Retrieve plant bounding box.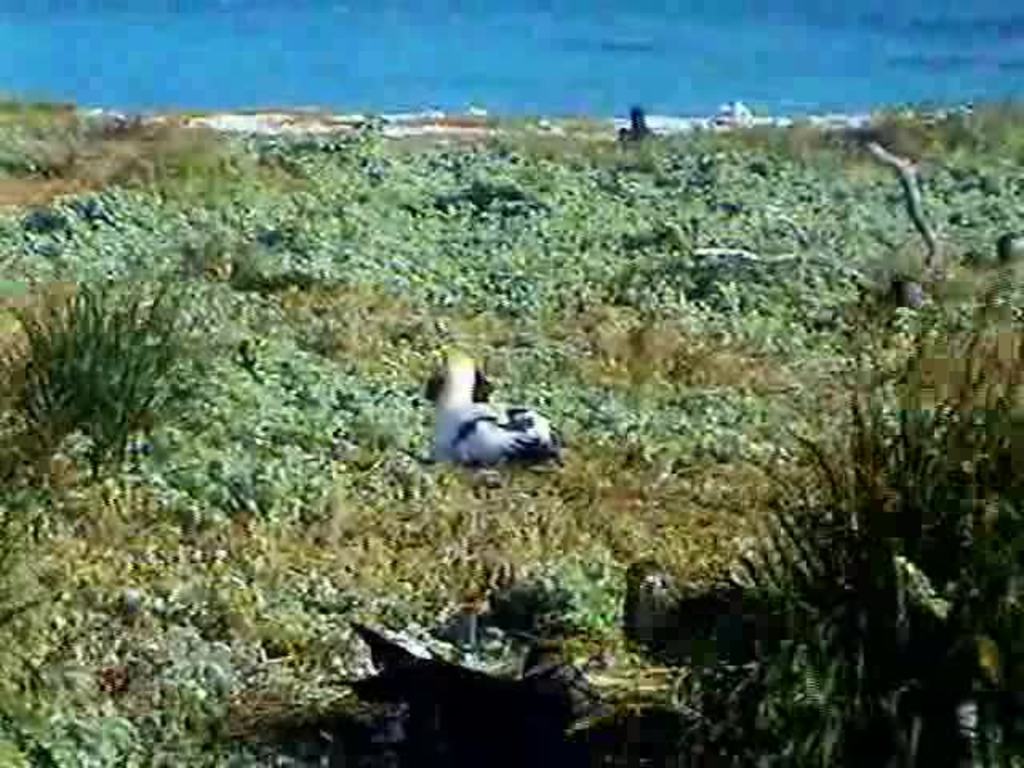
Bounding box: bbox=(698, 269, 1010, 717).
